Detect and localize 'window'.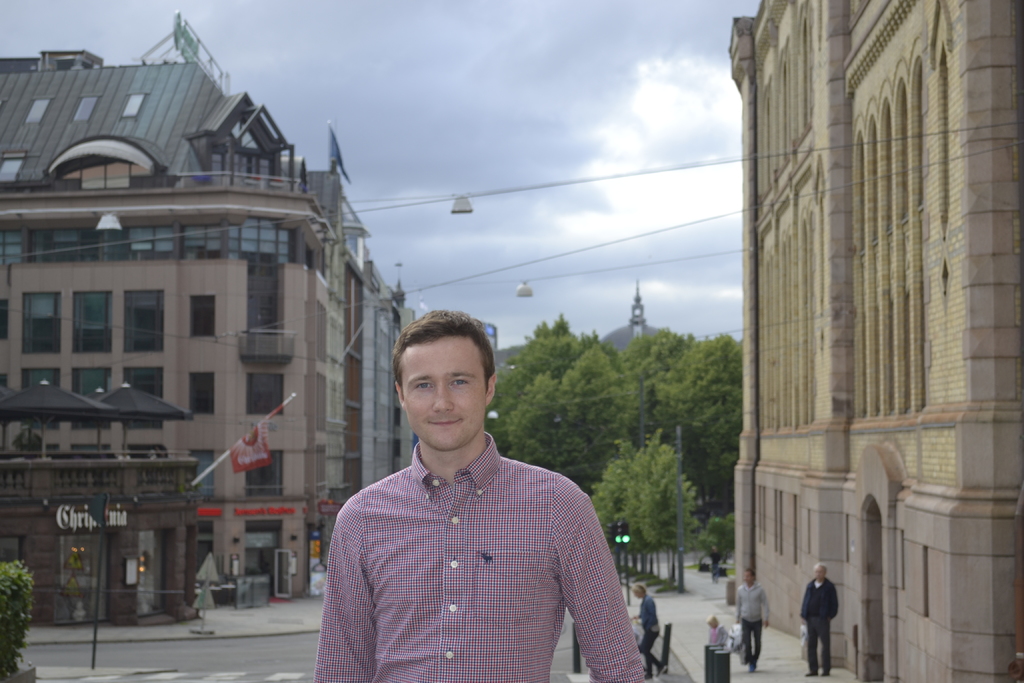
Localized at bbox=[0, 154, 22, 183].
